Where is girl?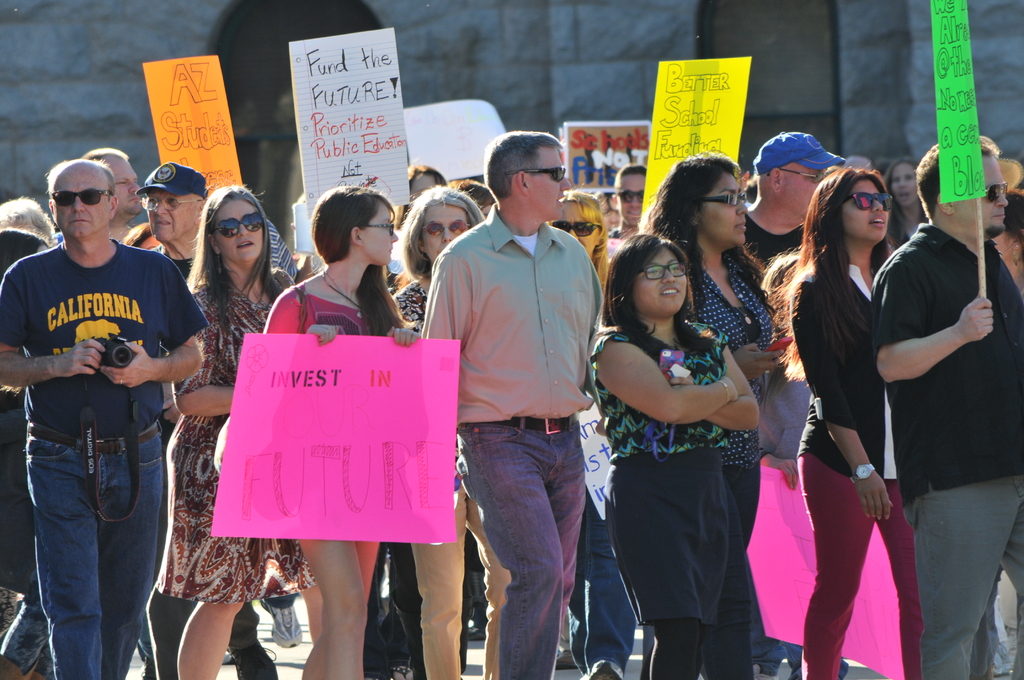
[584, 227, 763, 679].
